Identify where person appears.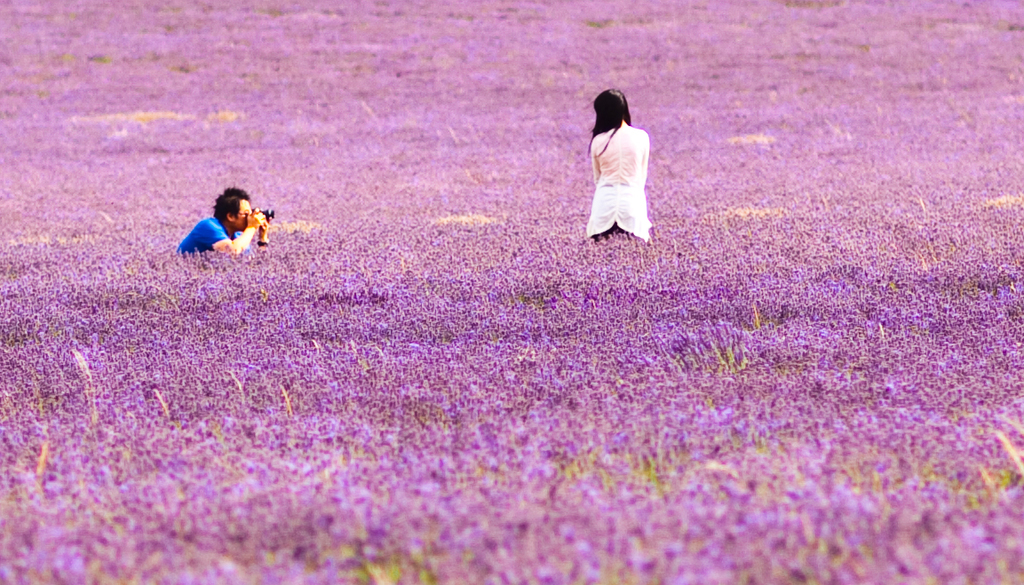
Appears at bbox(582, 89, 647, 245).
